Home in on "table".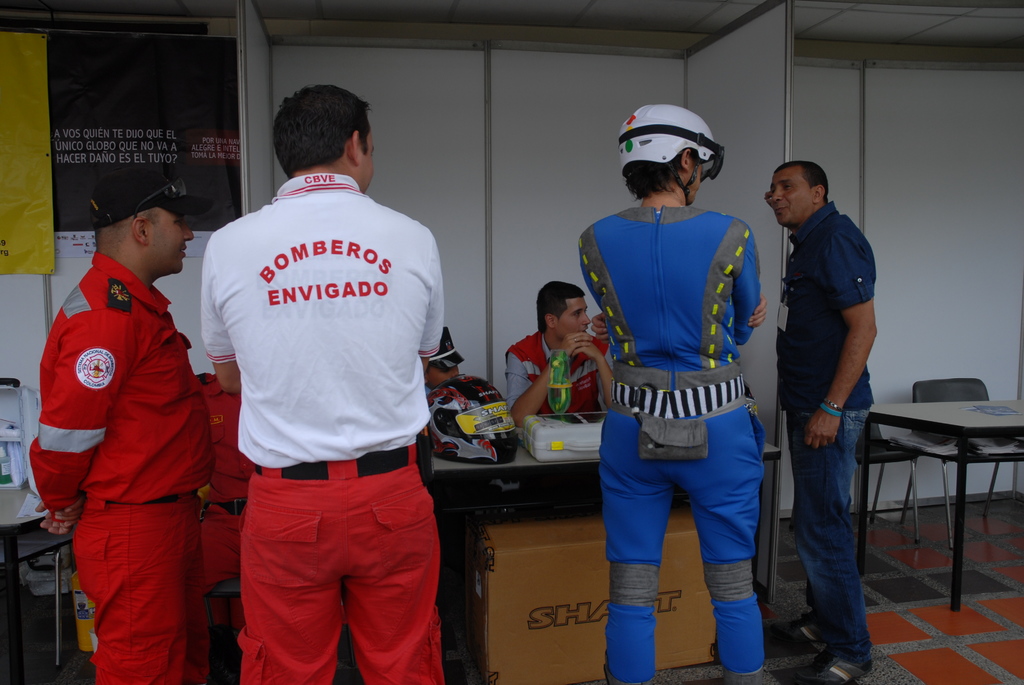
Homed in at bbox=(436, 420, 781, 664).
